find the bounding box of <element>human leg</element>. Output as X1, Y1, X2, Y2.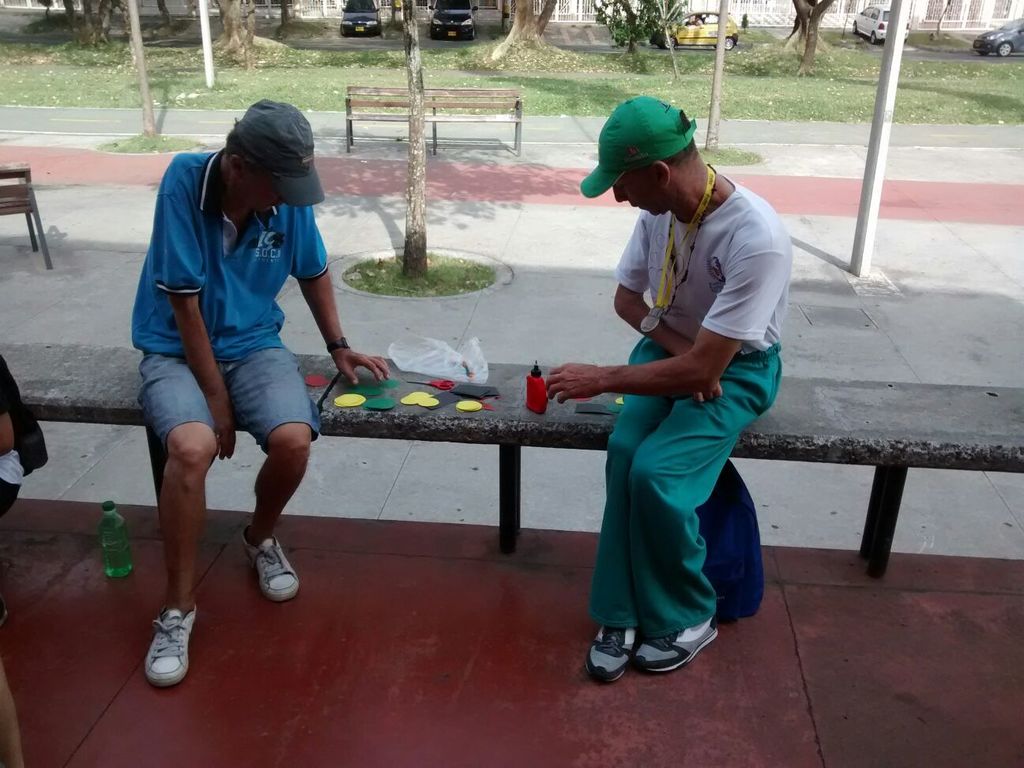
582, 359, 675, 688.
